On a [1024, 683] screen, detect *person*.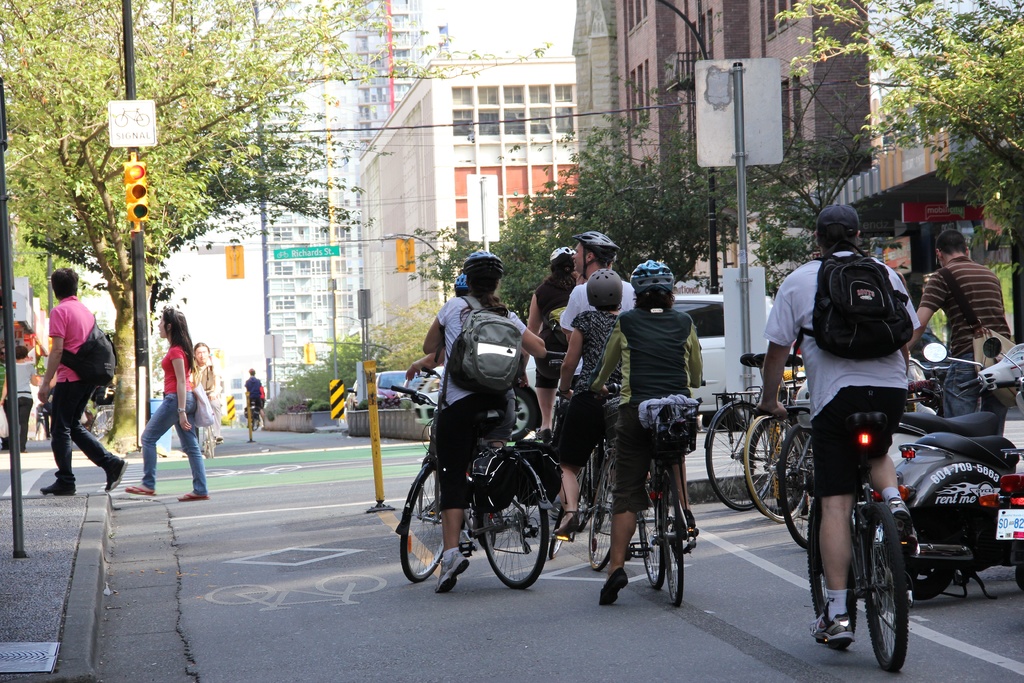
(left=554, top=267, right=624, bottom=536).
